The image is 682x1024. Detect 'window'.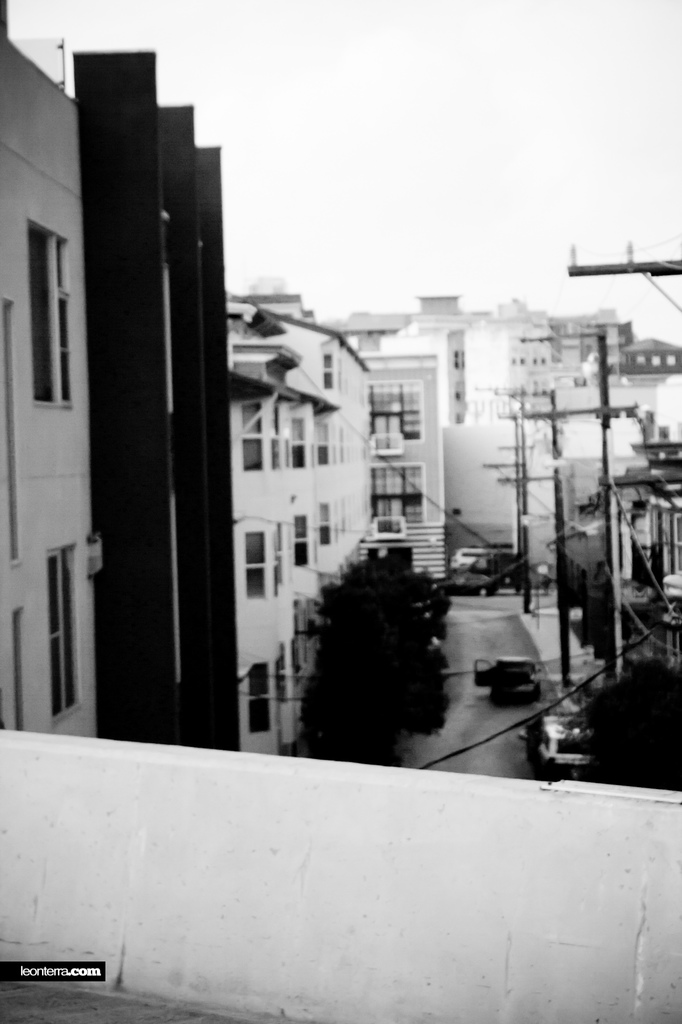
Detection: [x1=0, y1=290, x2=29, y2=579].
